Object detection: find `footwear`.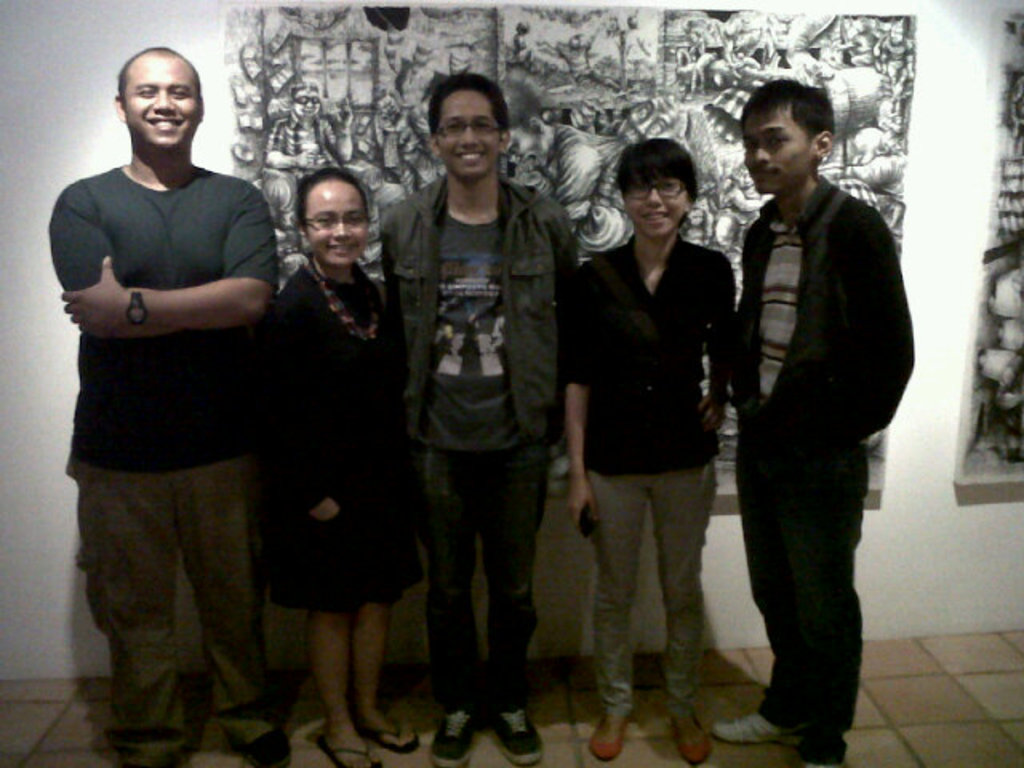
[429, 702, 480, 766].
